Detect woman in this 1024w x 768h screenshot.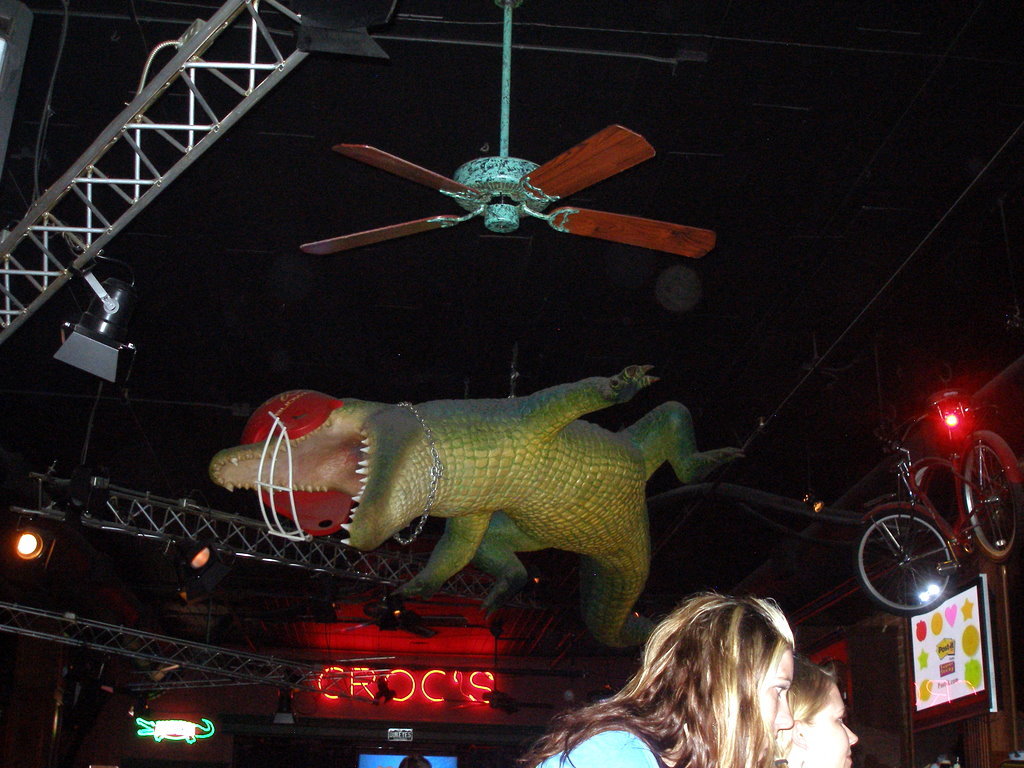
Detection: (left=765, top=656, right=855, bottom=767).
